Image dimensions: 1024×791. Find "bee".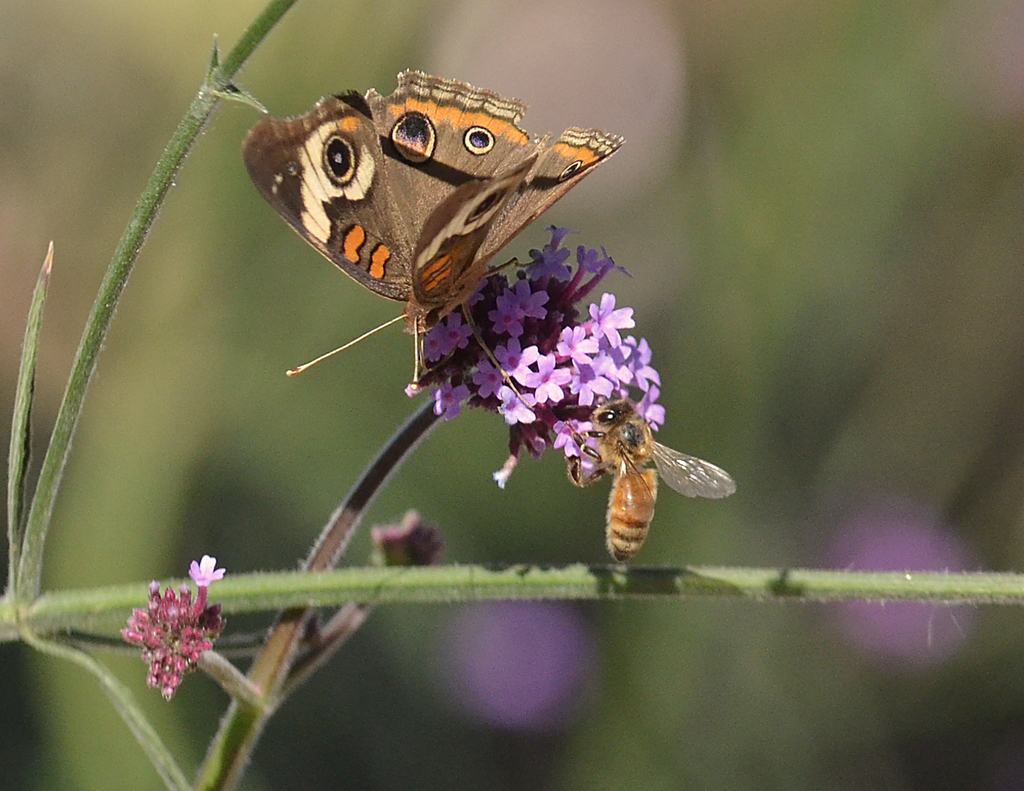
(left=575, top=389, right=743, bottom=563).
